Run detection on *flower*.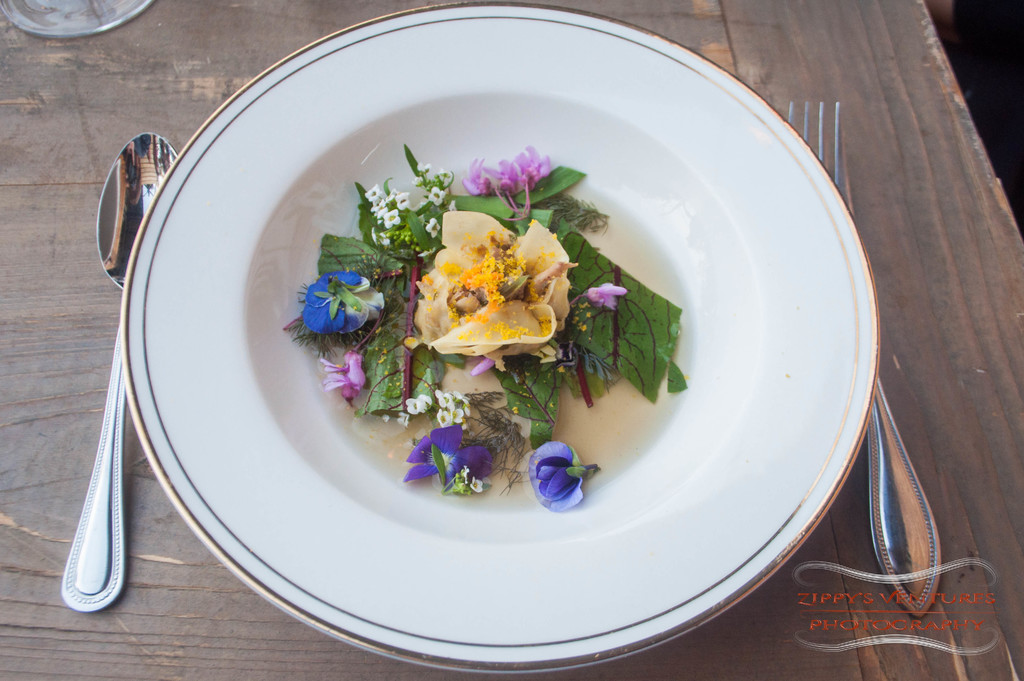
Result: pyautogui.locateOnScreen(299, 264, 390, 342).
